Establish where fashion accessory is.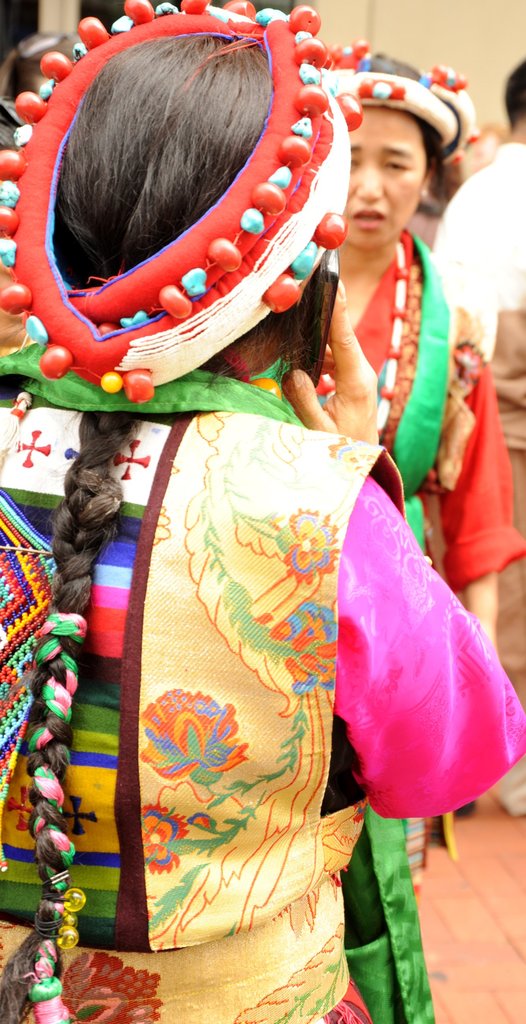
Established at bbox=(327, 49, 484, 157).
